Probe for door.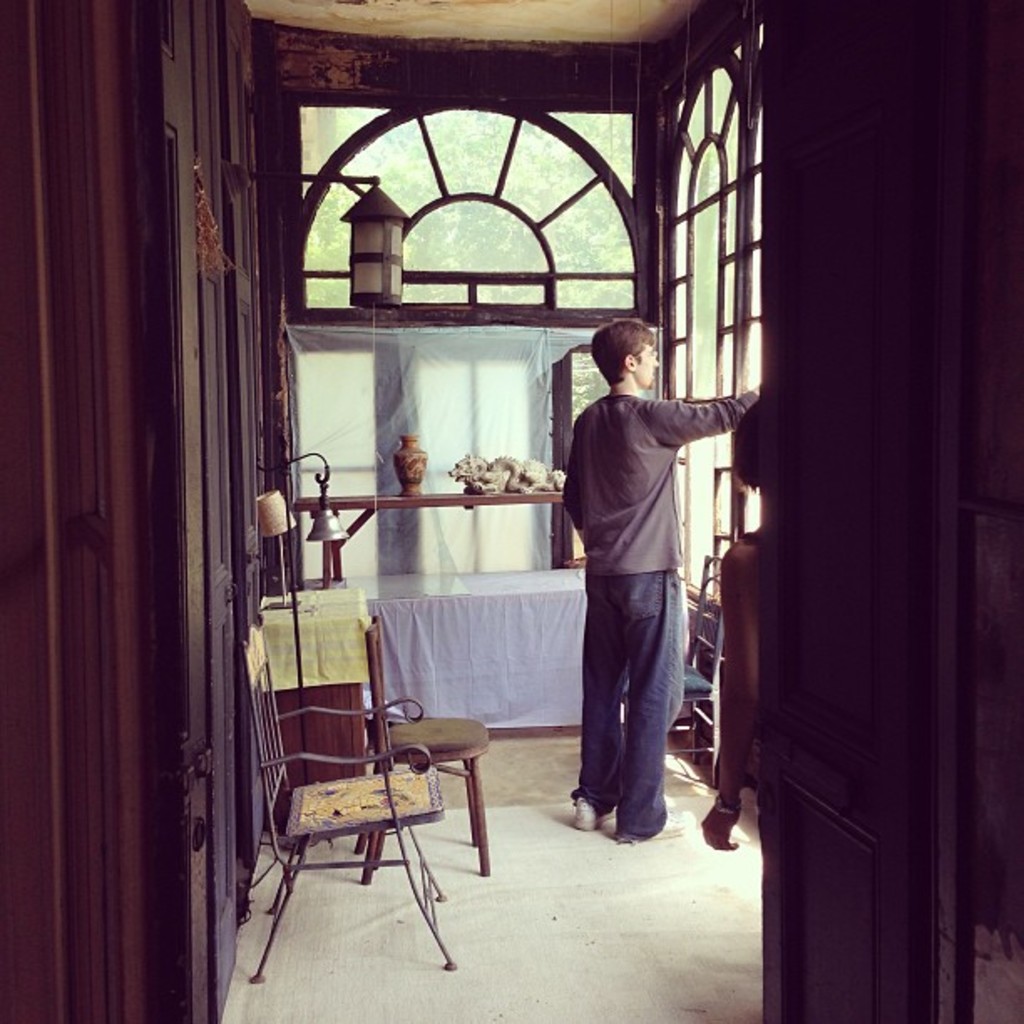
Probe result: [x1=194, y1=256, x2=256, y2=999].
